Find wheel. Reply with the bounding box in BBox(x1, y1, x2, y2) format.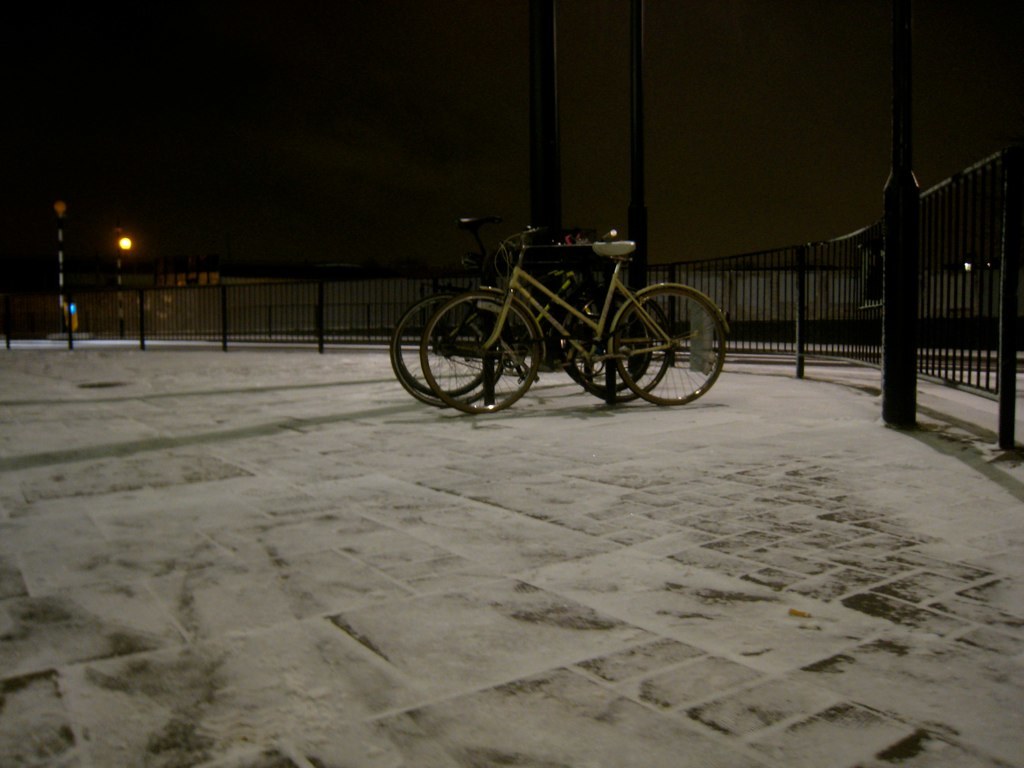
BBox(570, 306, 668, 400).
